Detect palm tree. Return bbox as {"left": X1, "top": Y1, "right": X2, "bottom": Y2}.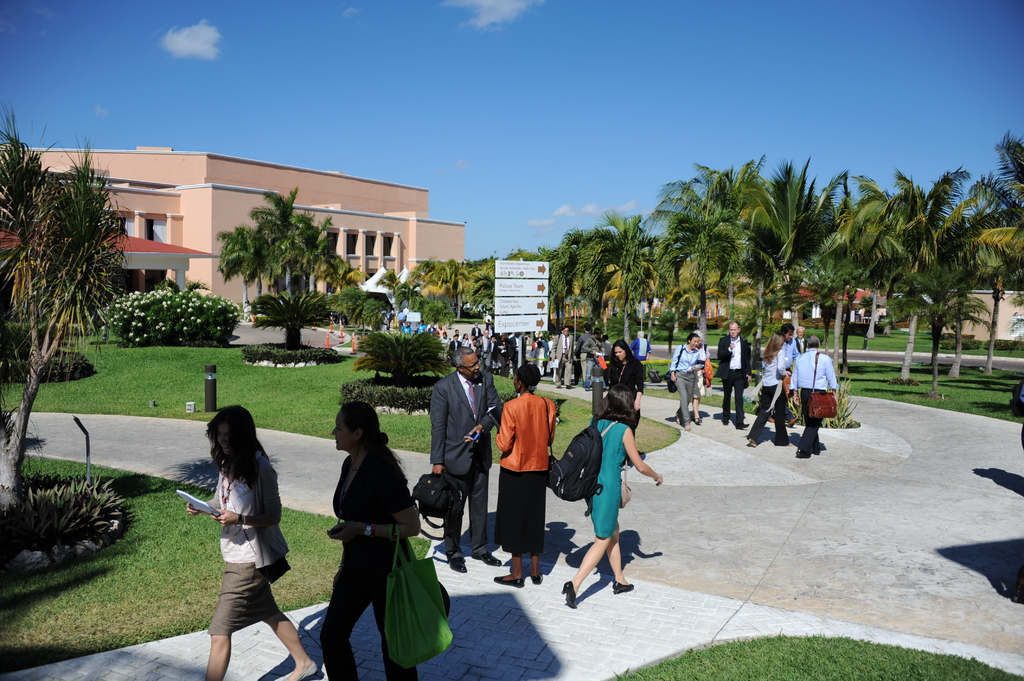
{"left": 682, "top": 166, "right": 756, "bottom": 249}.
